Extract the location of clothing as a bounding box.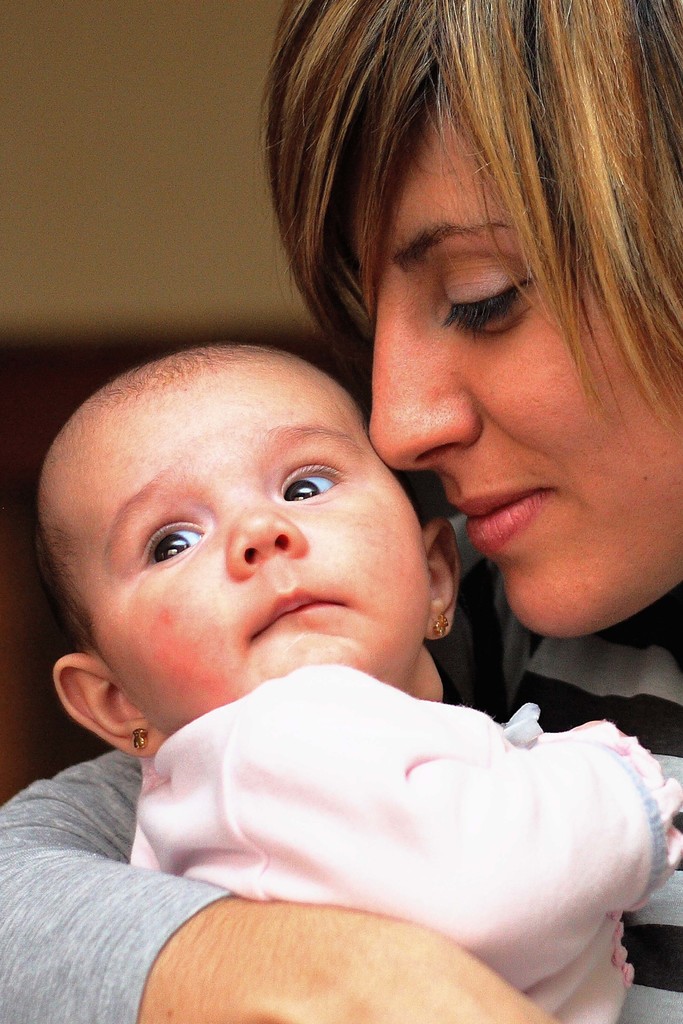
bbox=(0, 497, 682, 1020).
